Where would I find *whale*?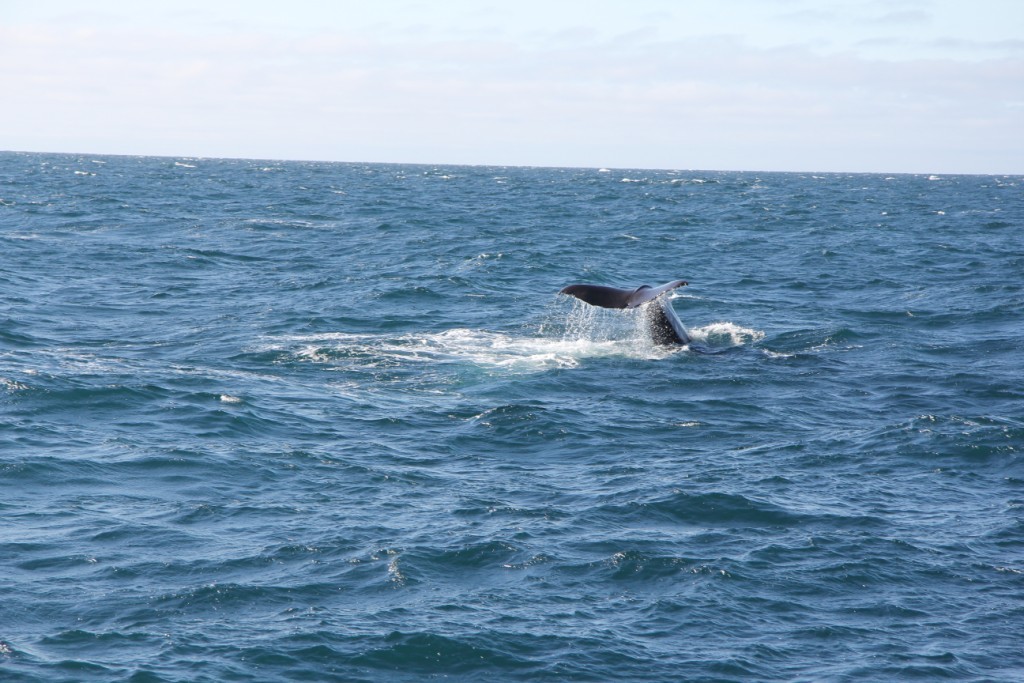
At region(557, 277, 853, 362).
